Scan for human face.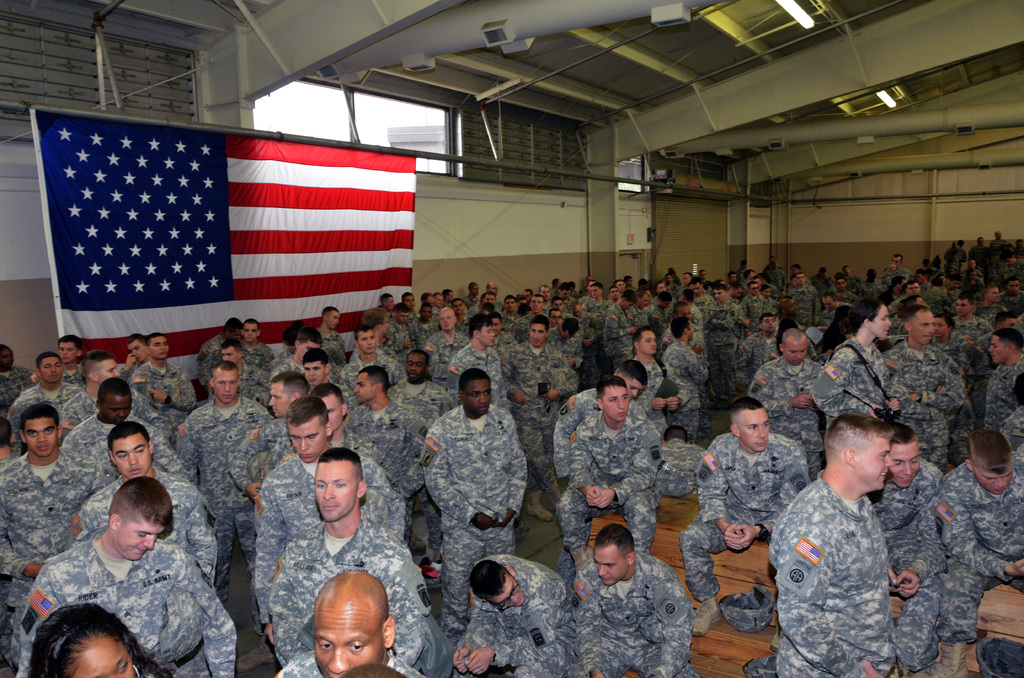
Scan result: box(102, 396, 127, 419).
